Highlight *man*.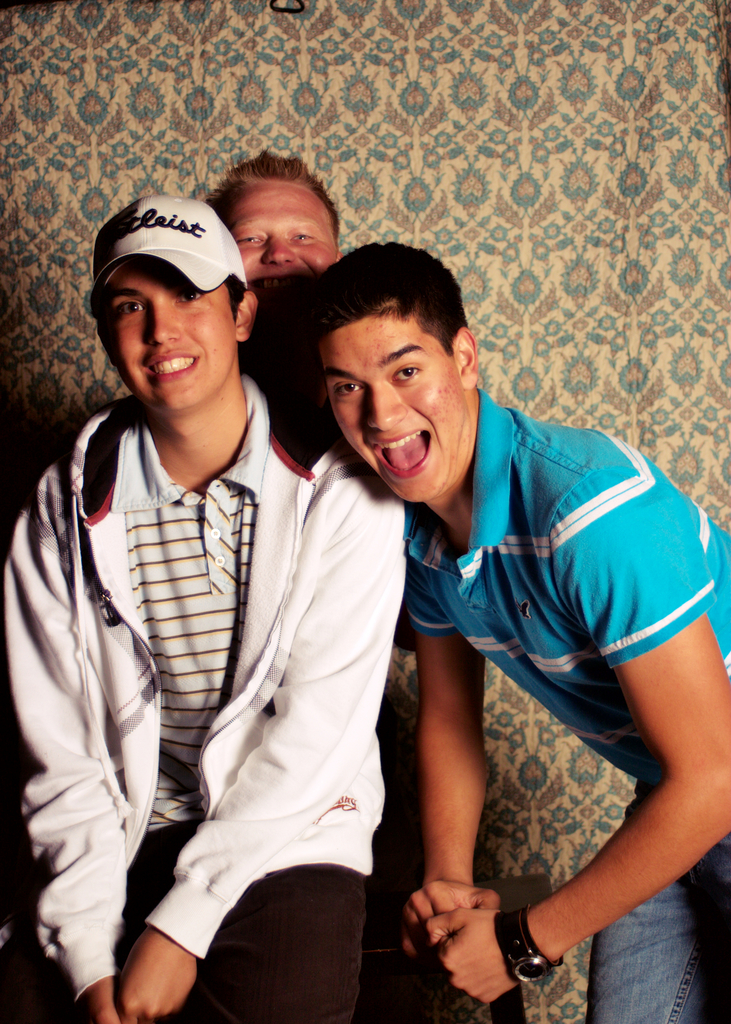
Highlighted region: box=[303, 245, 730, 1023].
